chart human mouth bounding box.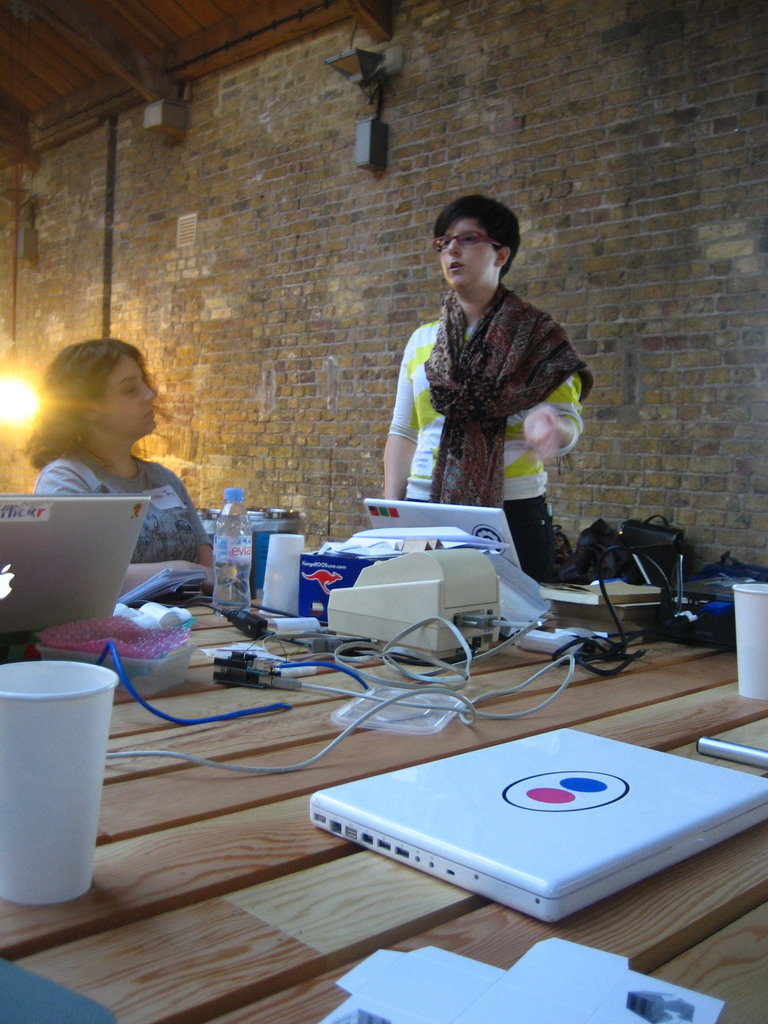
Charted: (x1=140, y1=406, x2=154, y2=420).
